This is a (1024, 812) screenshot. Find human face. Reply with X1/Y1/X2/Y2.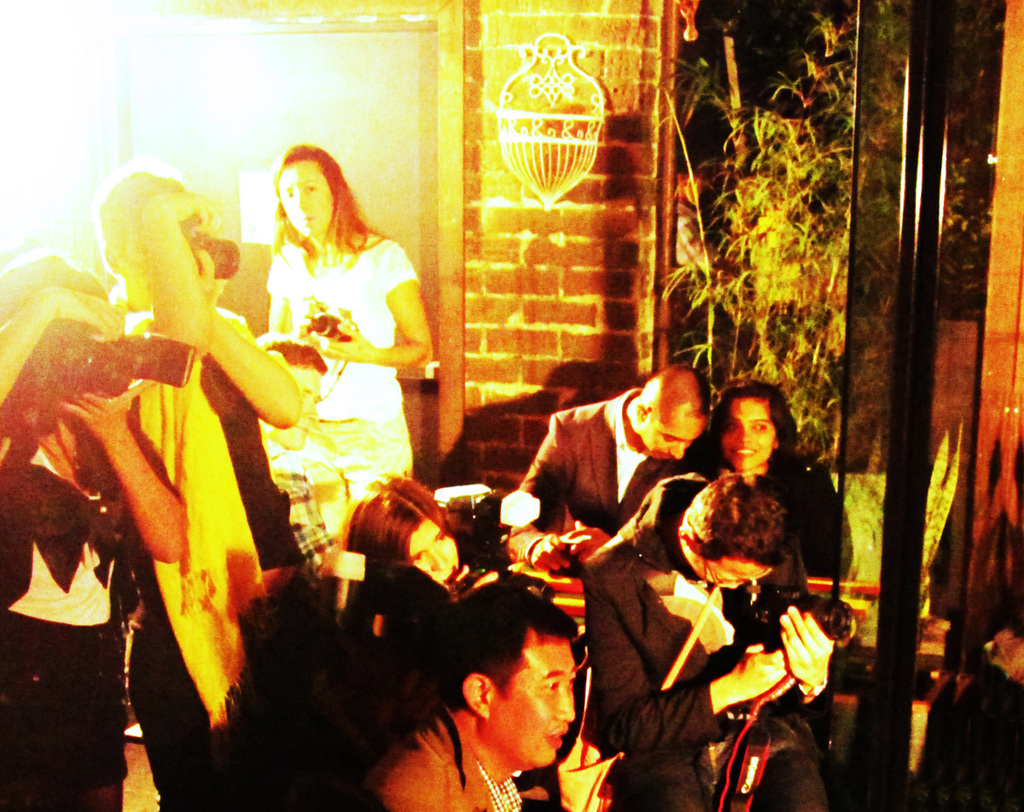
492/632/579/764.
